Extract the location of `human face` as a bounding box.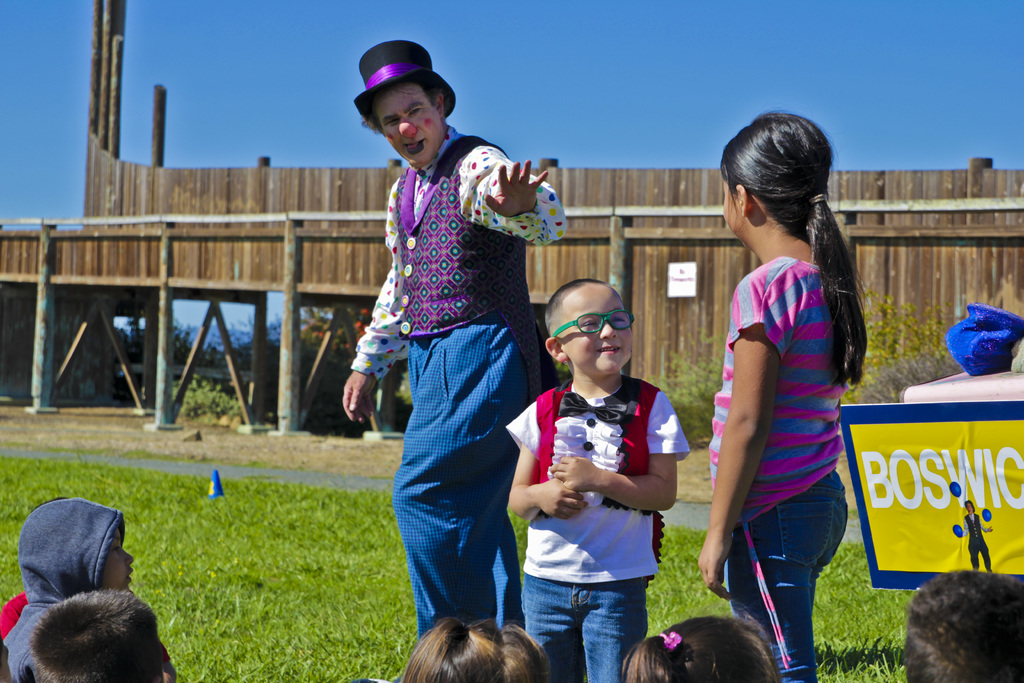
region(376, 84, 447, 167).
